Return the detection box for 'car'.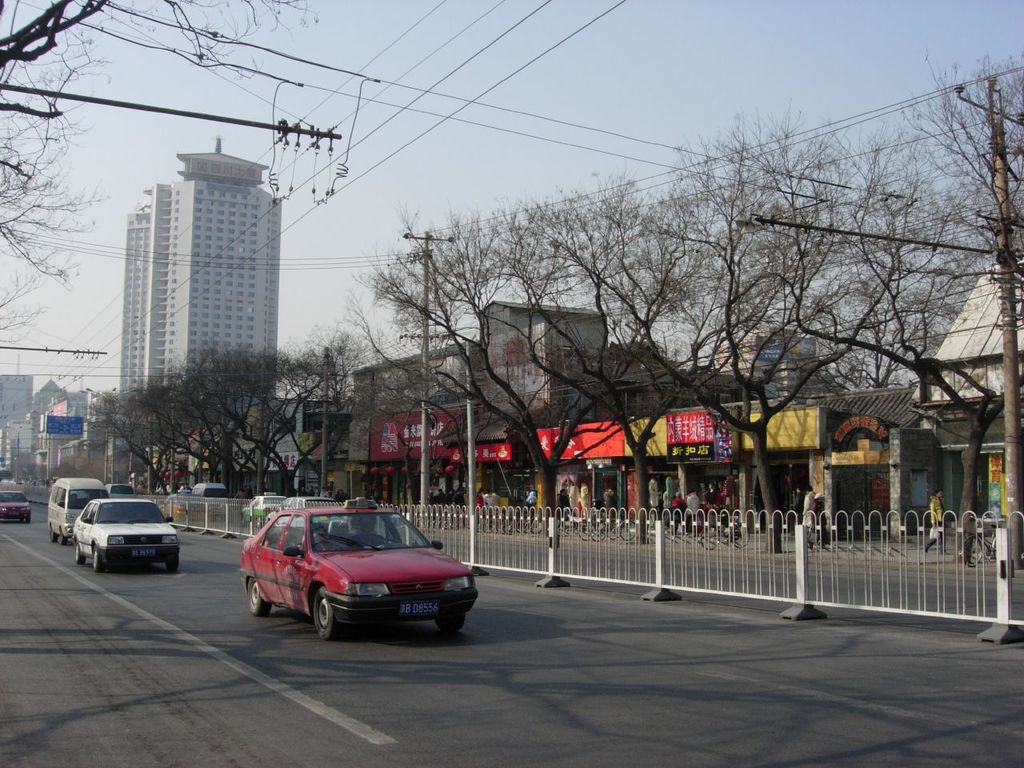
bbox=[72, 500, 182, 574].
